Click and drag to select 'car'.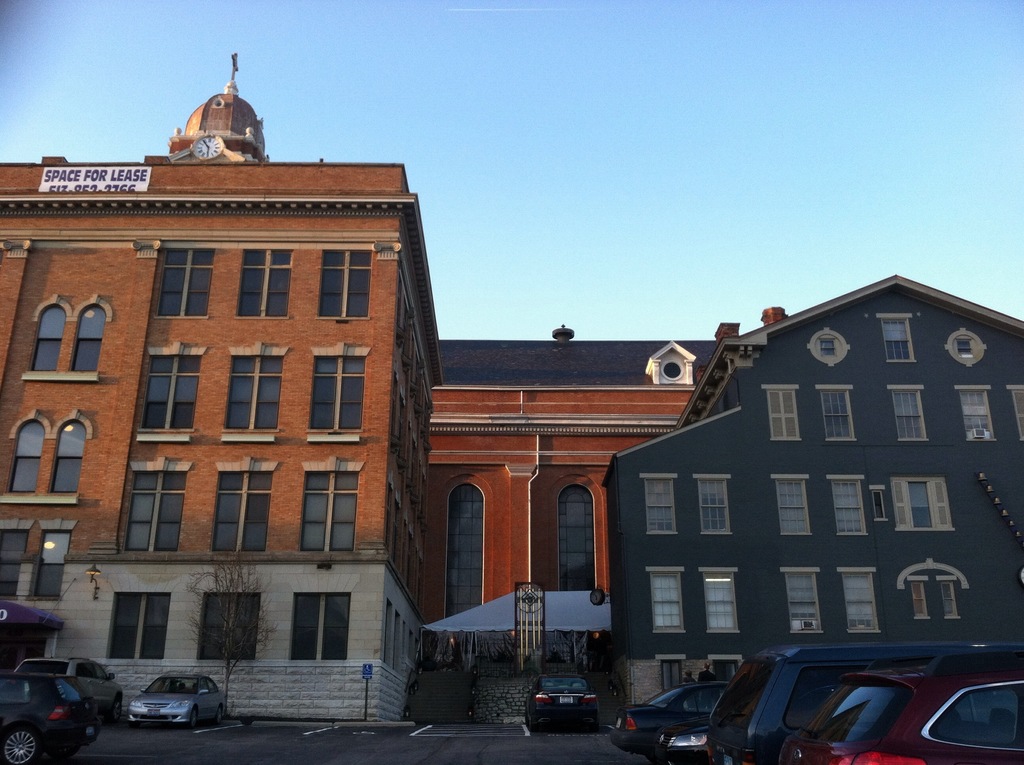
Selection: x1=707, y1=642, x2=1018, y2=764.
